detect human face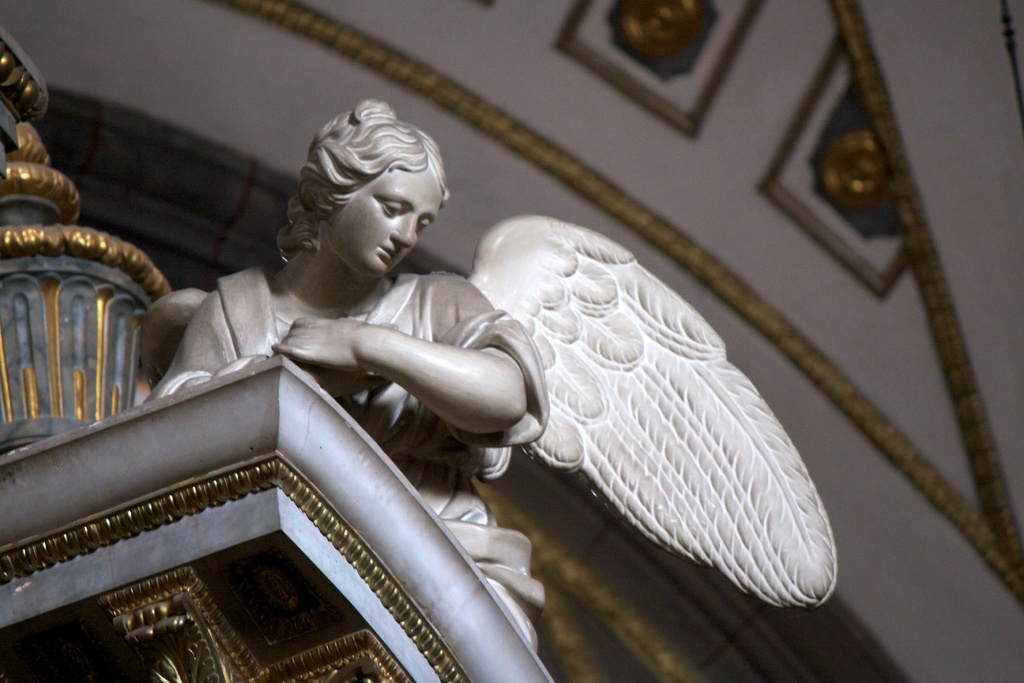
pyautogui.locateOnScreen(328, 161, 444, 284)
